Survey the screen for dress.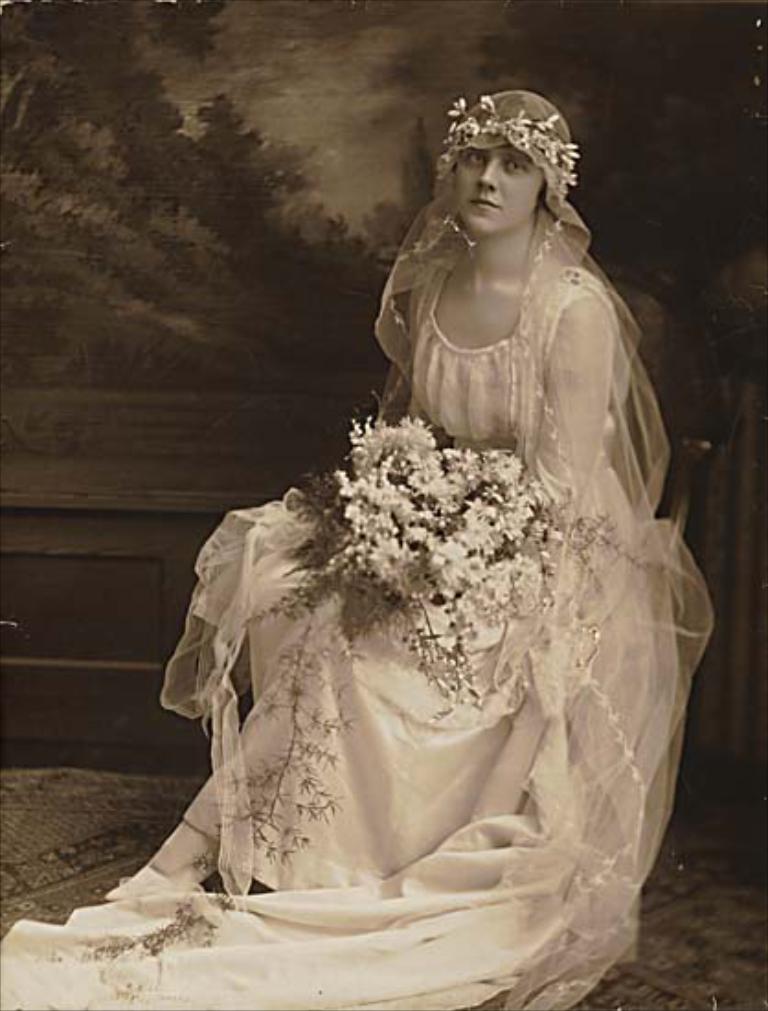
Survey found: Rect(0, 90, 715, 1009).
